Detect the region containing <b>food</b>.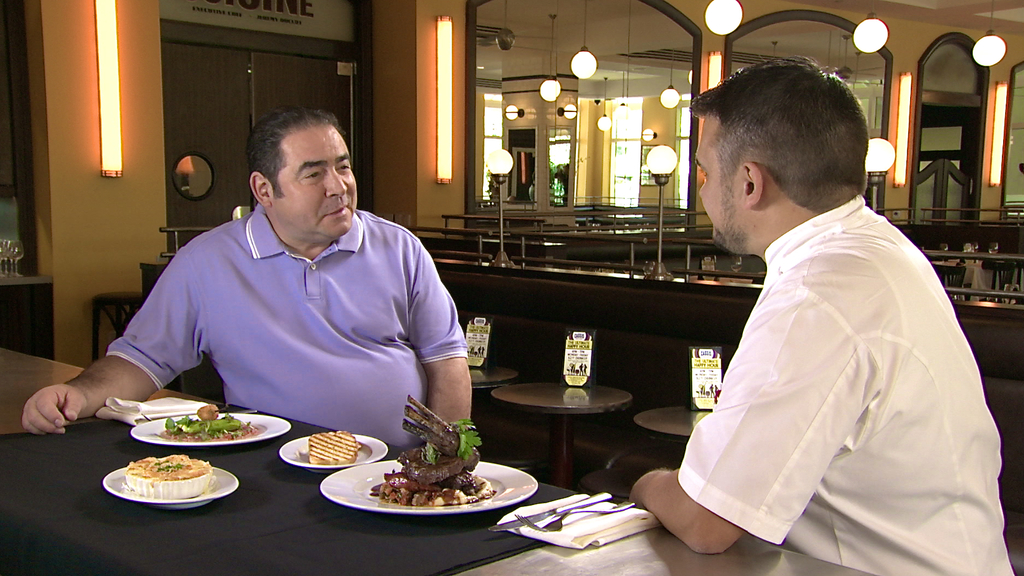
<box>367,395,496,505</box>.
